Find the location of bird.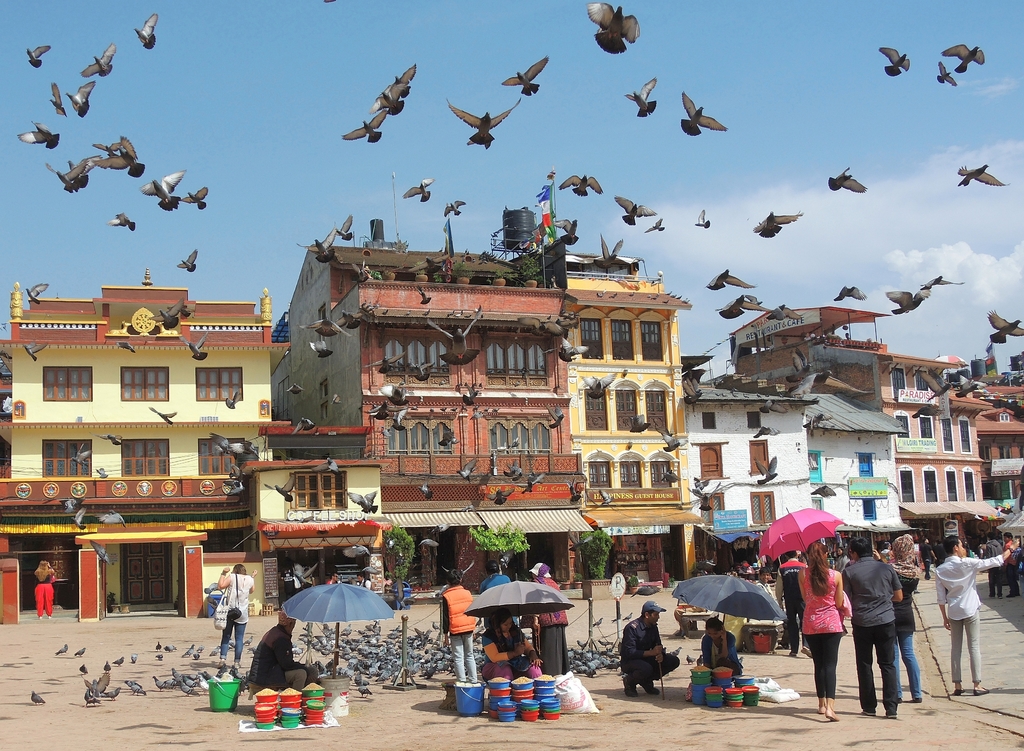
Location: box(145, 410, 181, 433).
